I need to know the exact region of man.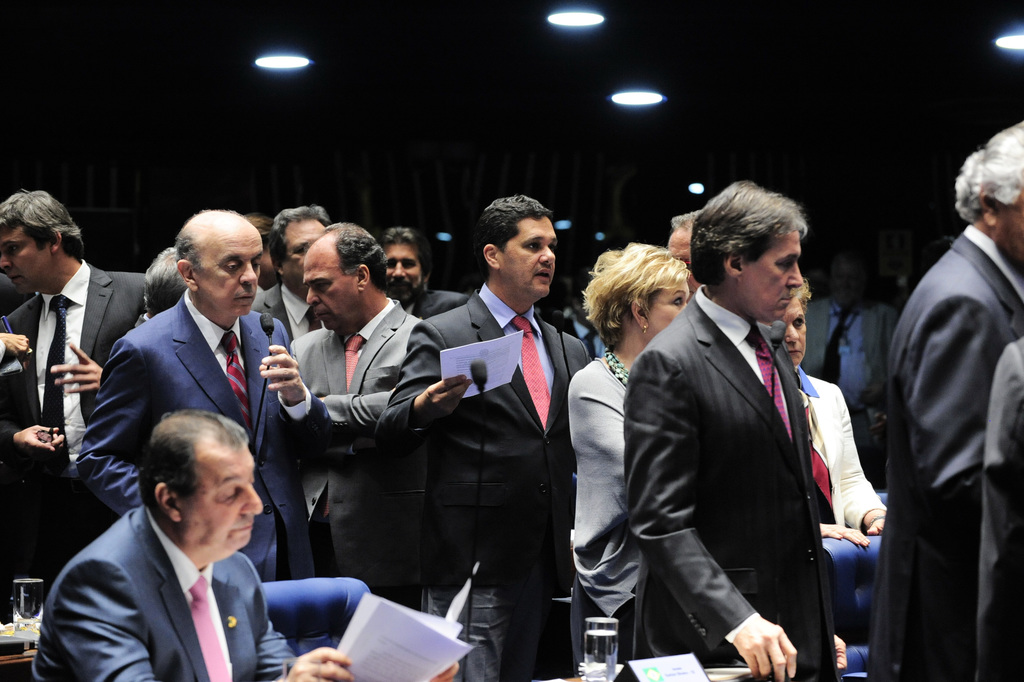
Region: <box>665,209,710,294</box>.
